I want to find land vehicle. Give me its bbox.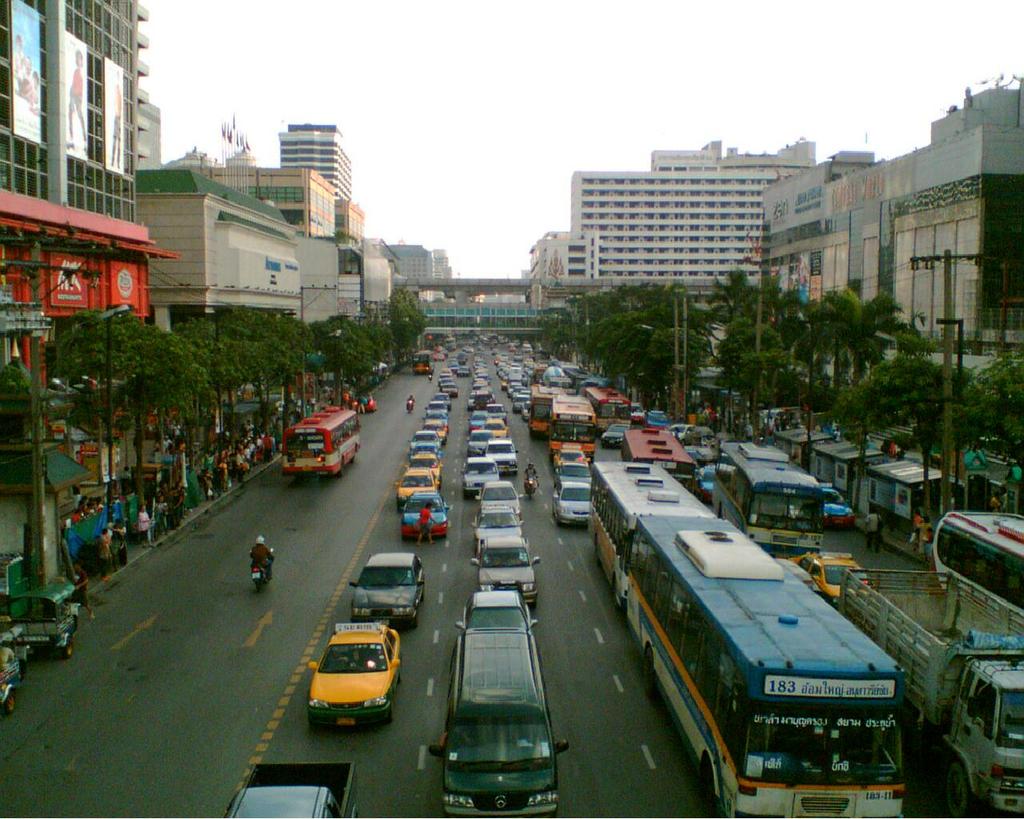
[x1=230, y1=758, x2=356, y2=818].
